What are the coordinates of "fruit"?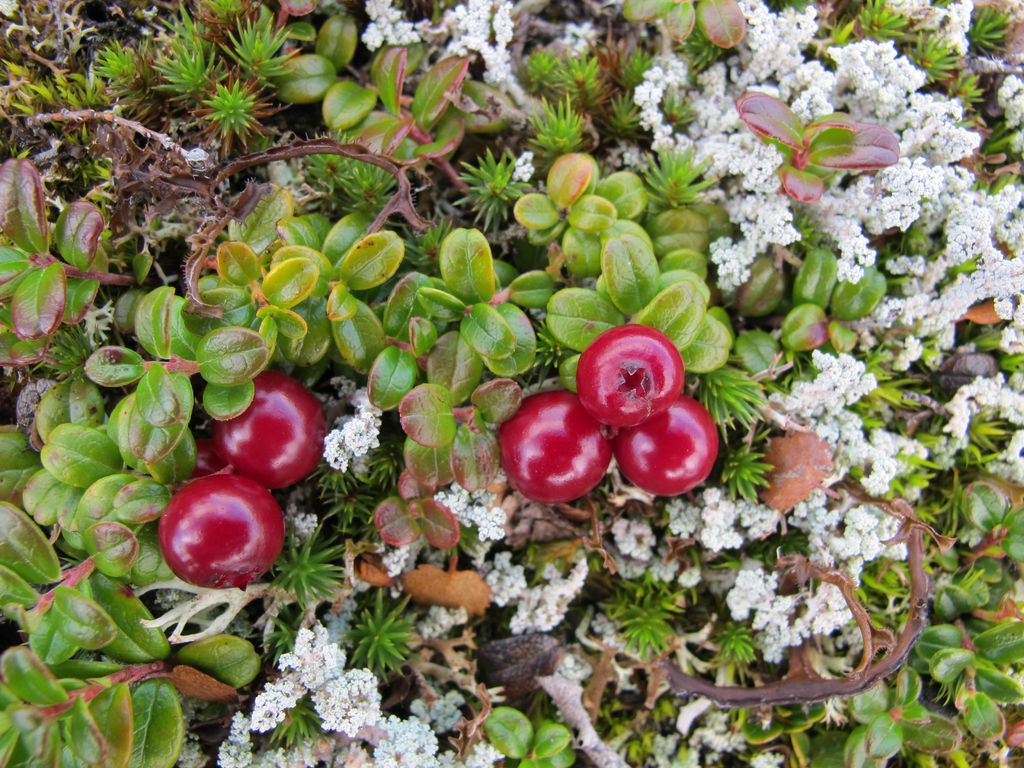
[572, 325, 684, 431].
